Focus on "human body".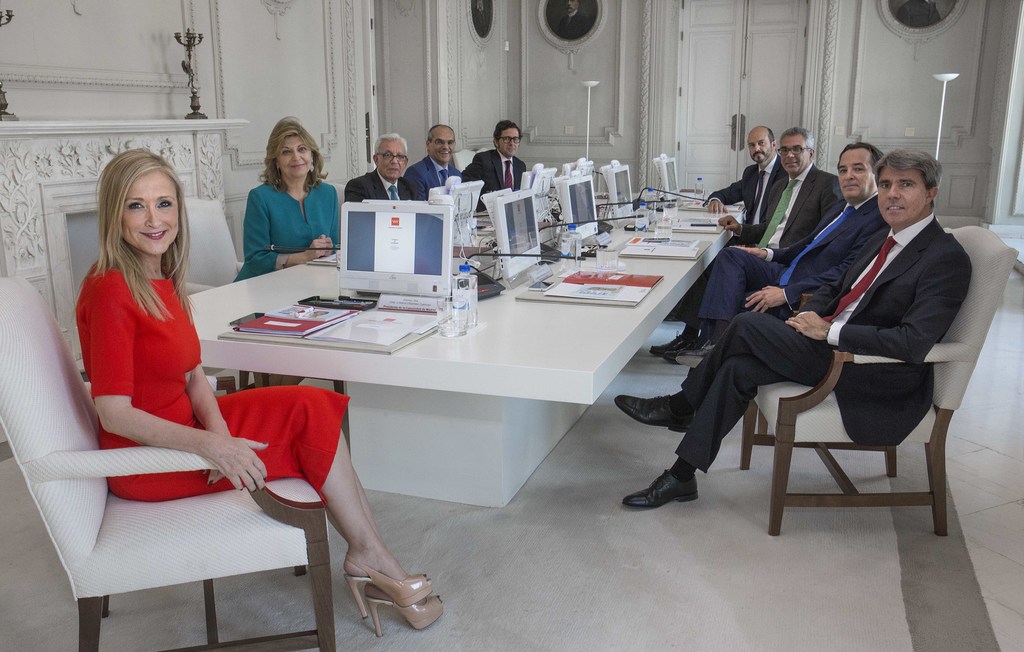
Focused at x1=701 y1=127 x2=782 y2=237.
